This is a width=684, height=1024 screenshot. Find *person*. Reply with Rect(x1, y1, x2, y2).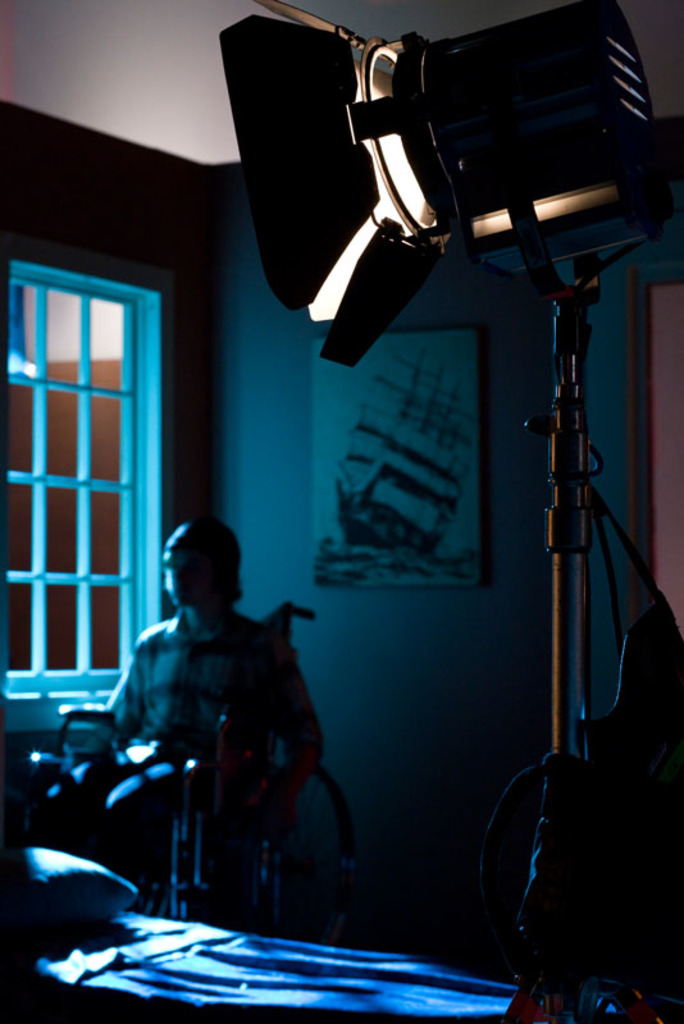
Rect(85, 502, 333, 937).
